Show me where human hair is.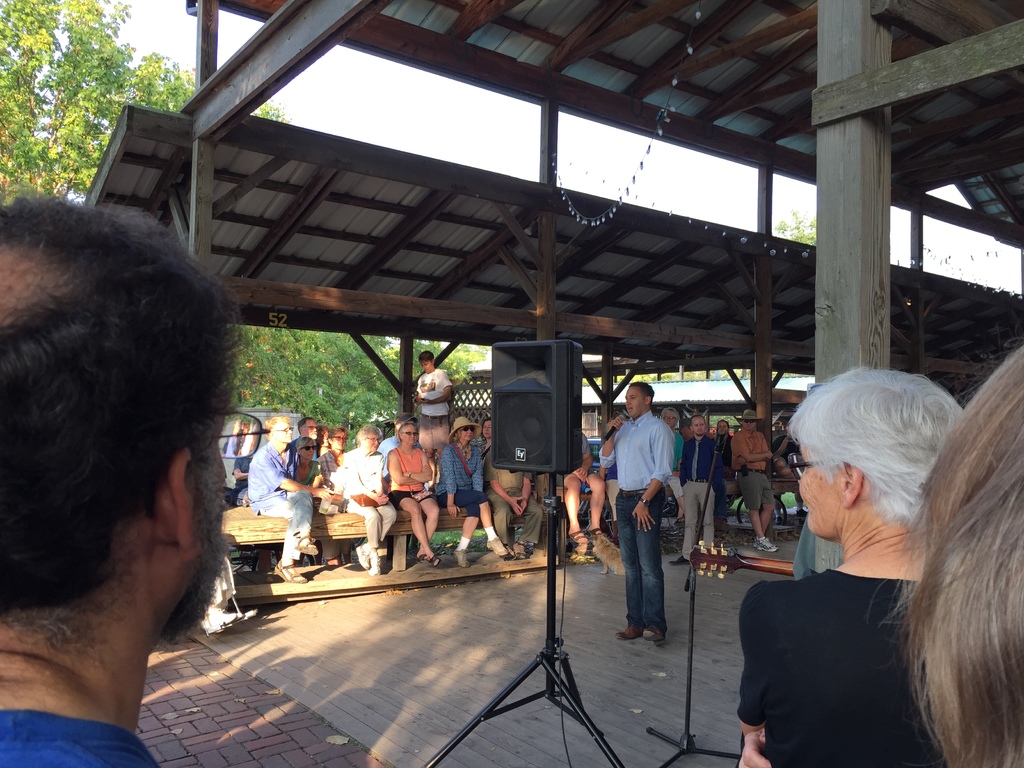
human hair is at bbox=(481, 416, 490, 430).
